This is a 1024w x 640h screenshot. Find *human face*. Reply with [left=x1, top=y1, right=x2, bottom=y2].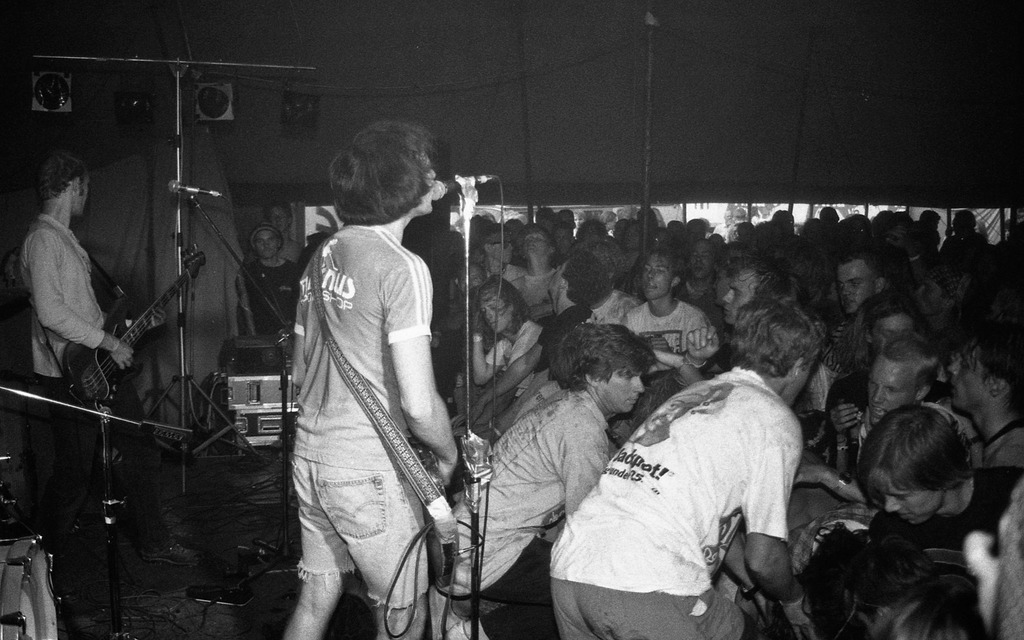
[left=494, top=232, right=513, bottom=264].
